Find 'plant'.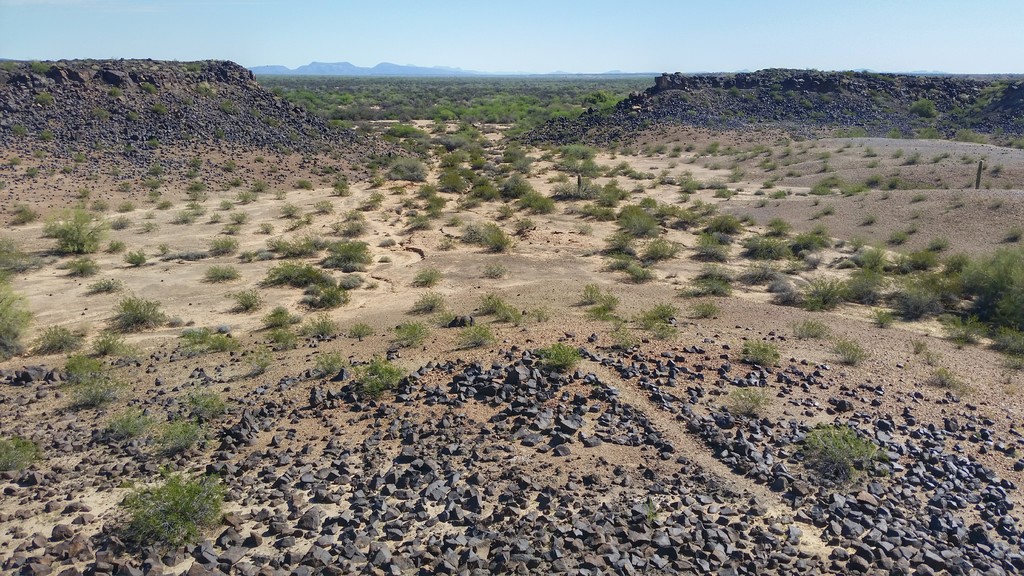
532, 295, 553, 329.
